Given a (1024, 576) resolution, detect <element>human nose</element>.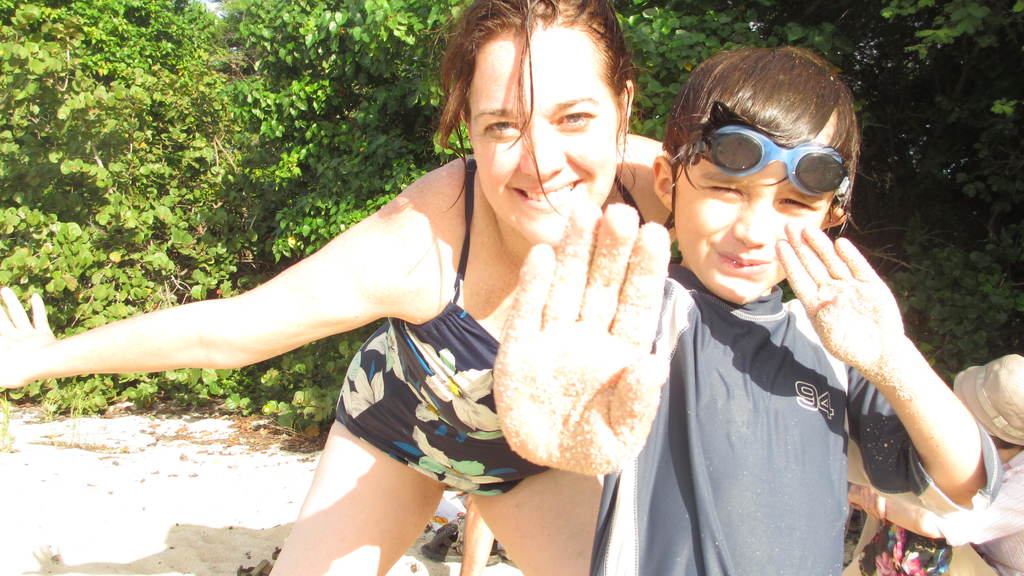
(x1=733, y1=188, x2=771, y2=250).
